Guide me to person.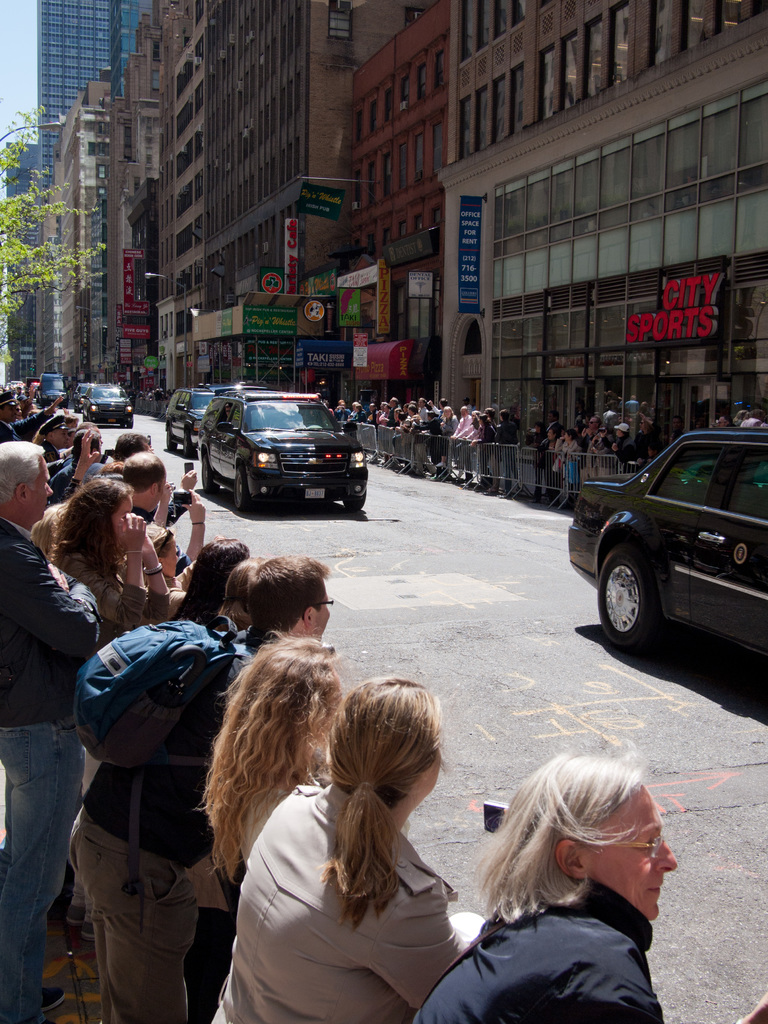
Guidance: bbox=[63, 476, 170, 623].
